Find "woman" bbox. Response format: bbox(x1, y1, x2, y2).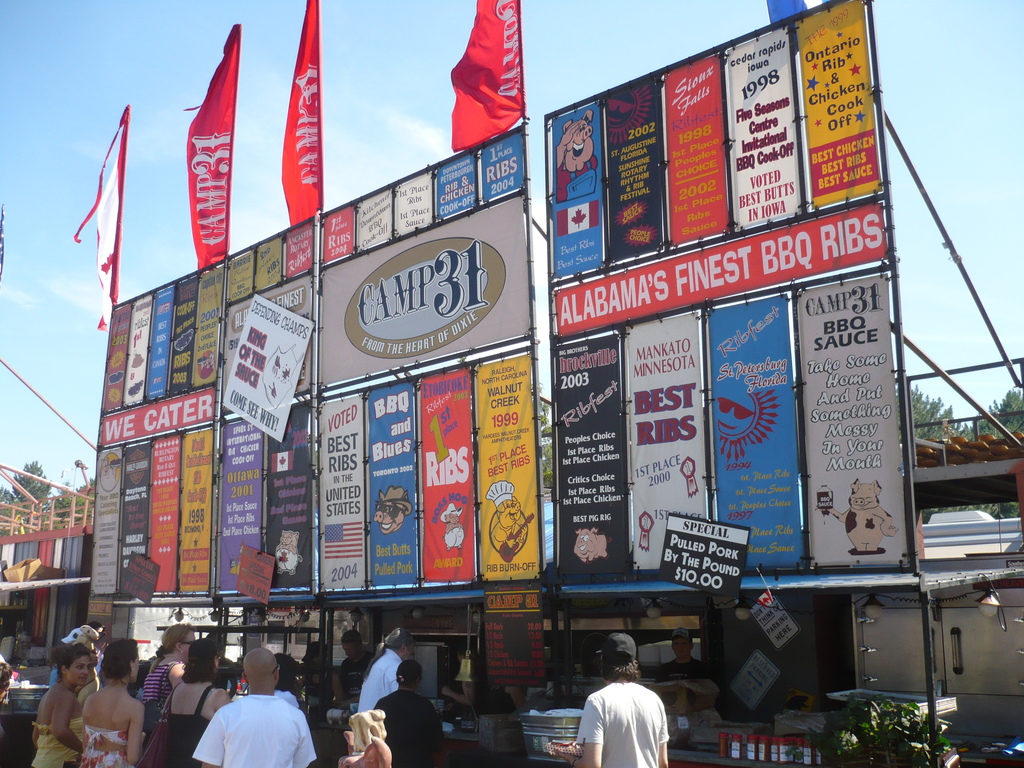
bbox(372, 660, 439, 767).
